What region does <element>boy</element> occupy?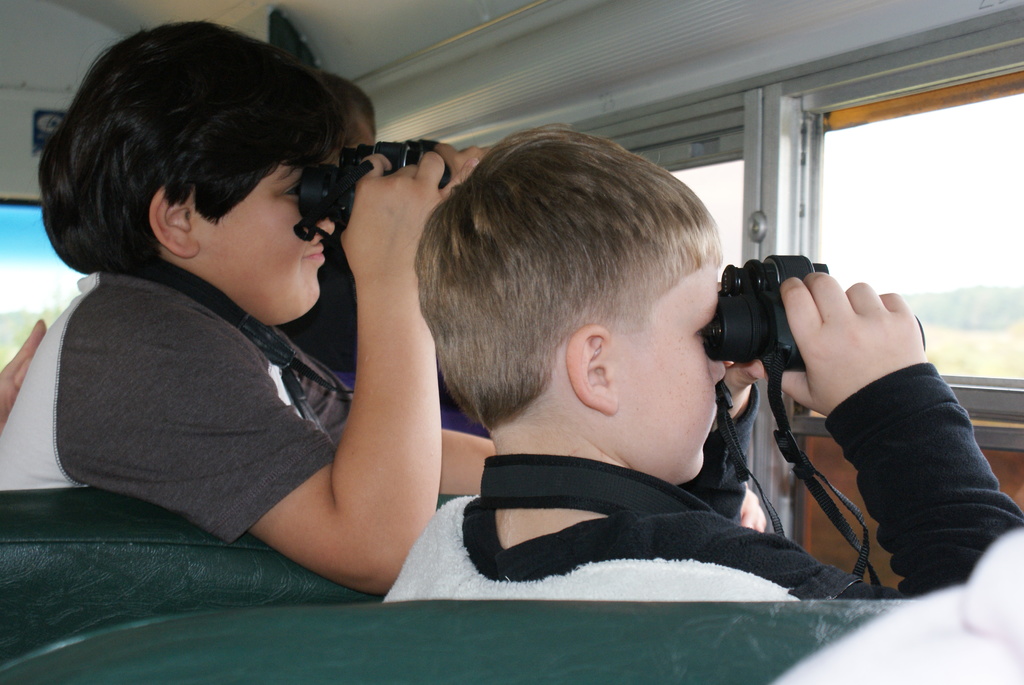
<bbox>332, 105, 915, 604</bbox>.
